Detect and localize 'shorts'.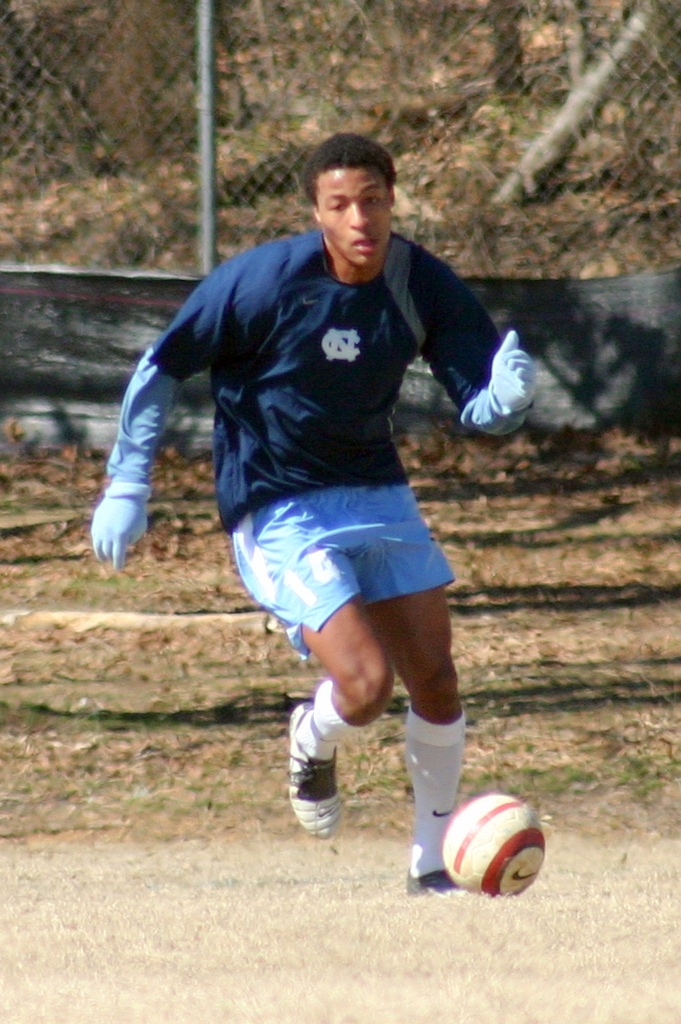
Localized at <region>250, 508, 468, 610</region>.
